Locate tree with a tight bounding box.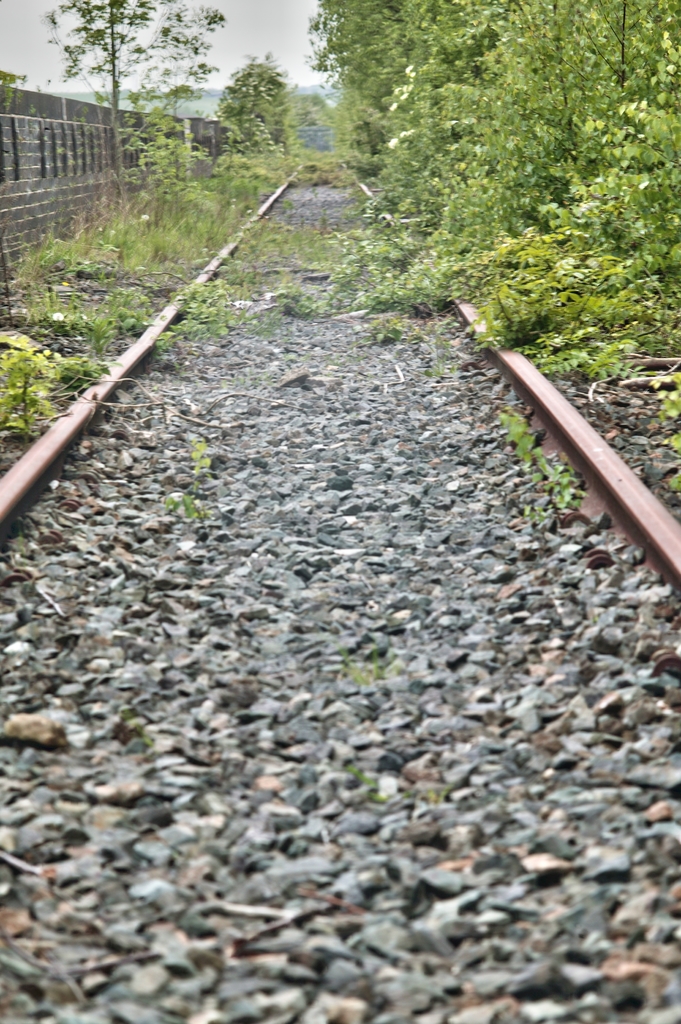
bbox=(214, 51, 299, 142).
